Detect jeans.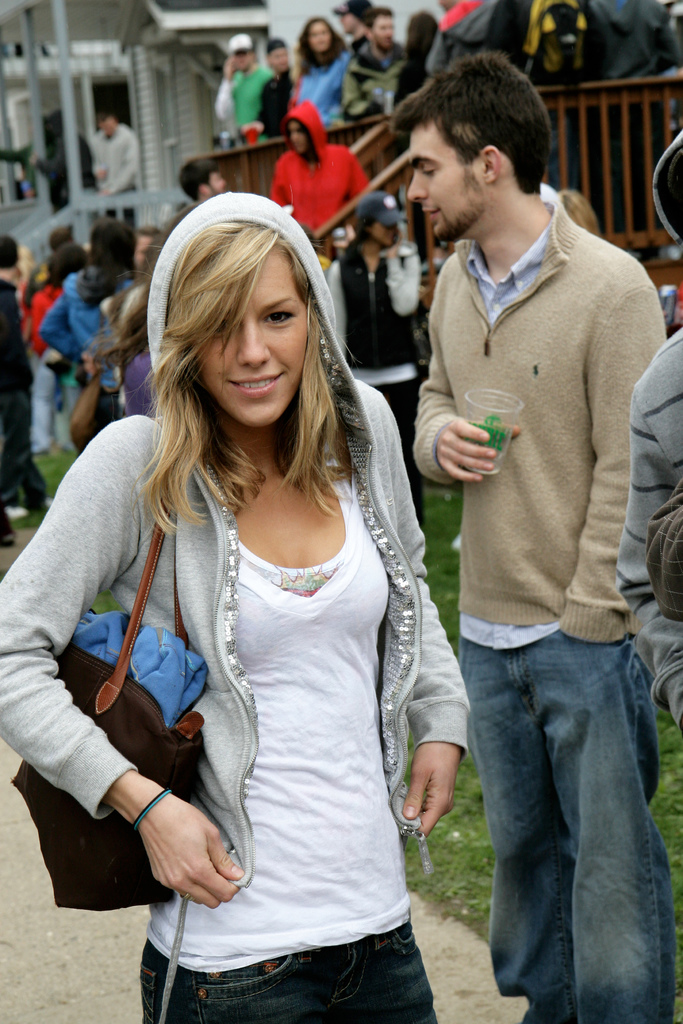
Detected at {"left": 459, "top": 630, "right": 668, "bottom": 1014}.
